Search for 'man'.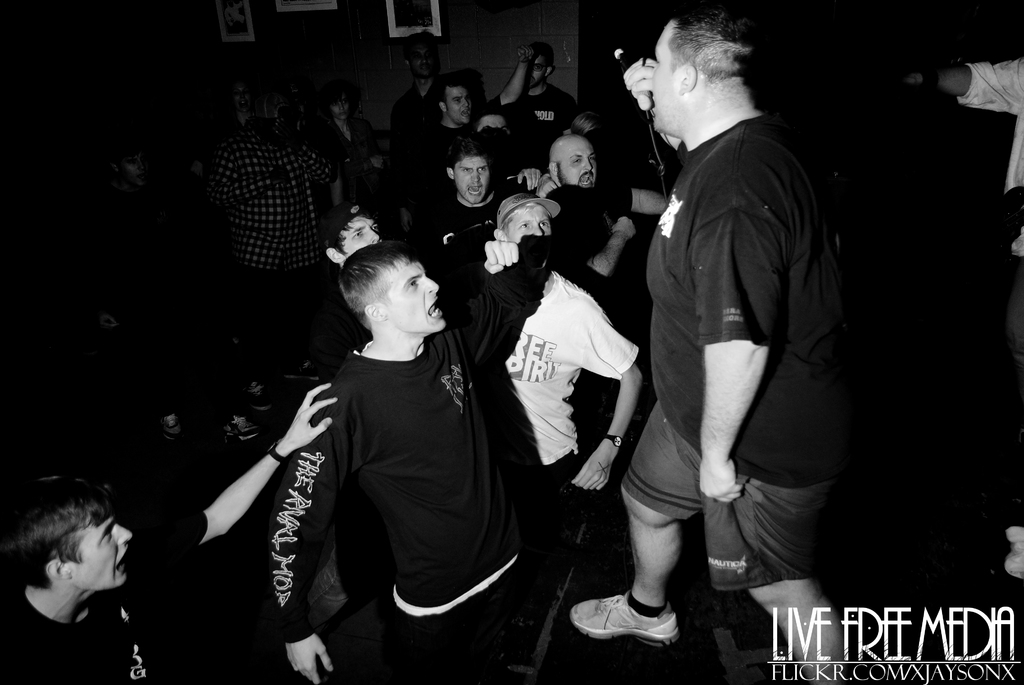
Found at box(209, 98, 341, 415).
